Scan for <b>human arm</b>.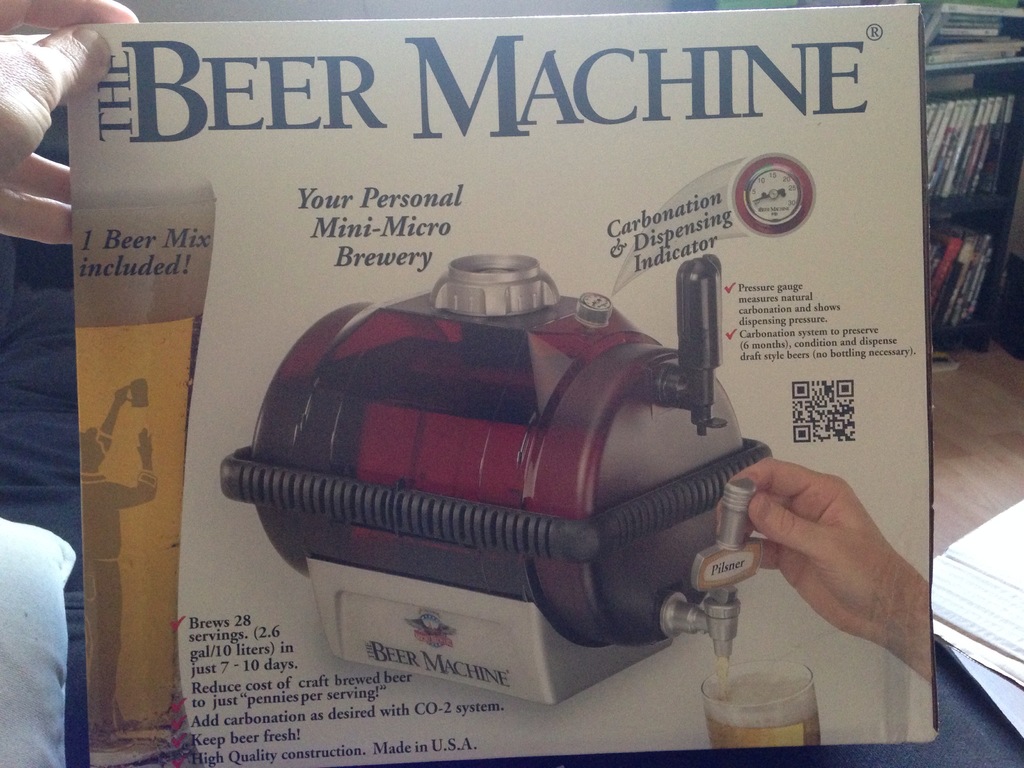
Scan result: x1=111, y1=428, x2=159, y2=509.
